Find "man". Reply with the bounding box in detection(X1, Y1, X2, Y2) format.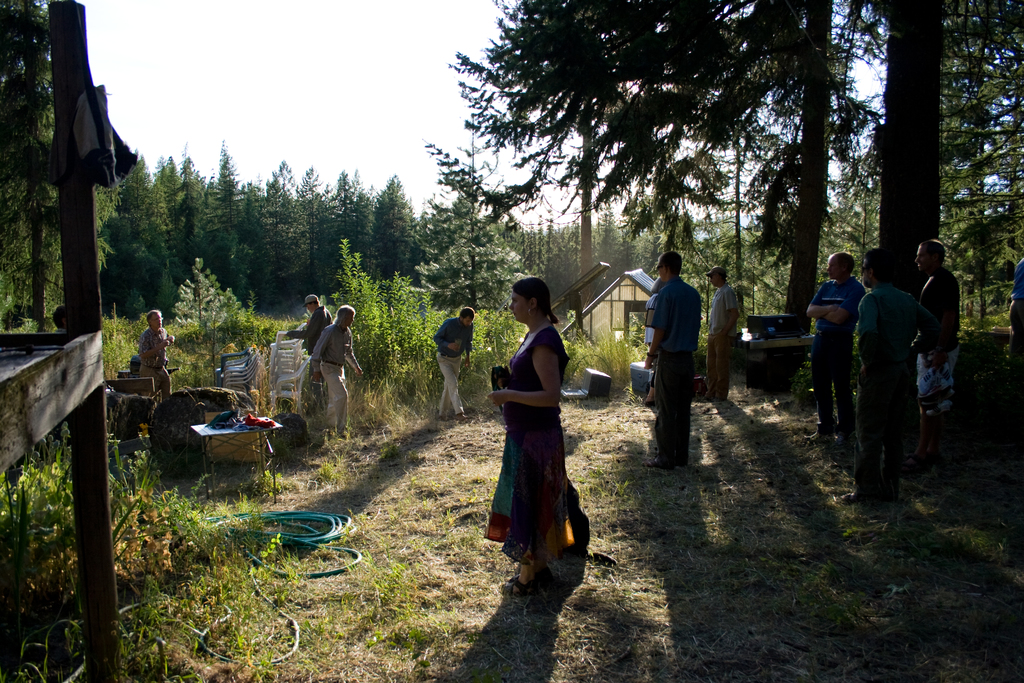
detection(284, 292, 333, 349).
